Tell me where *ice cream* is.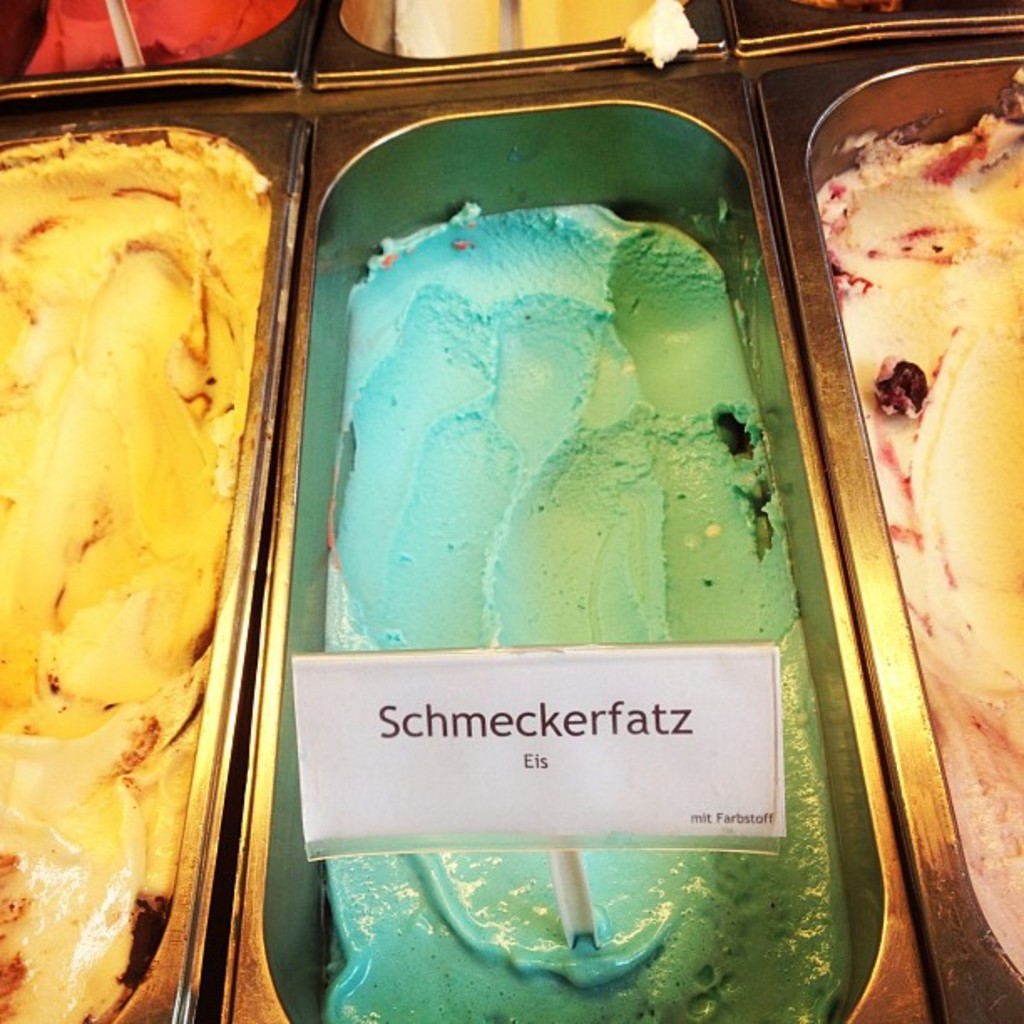
*ice cream* is at x1=263, y1=179, x2=838, y2=1022.
